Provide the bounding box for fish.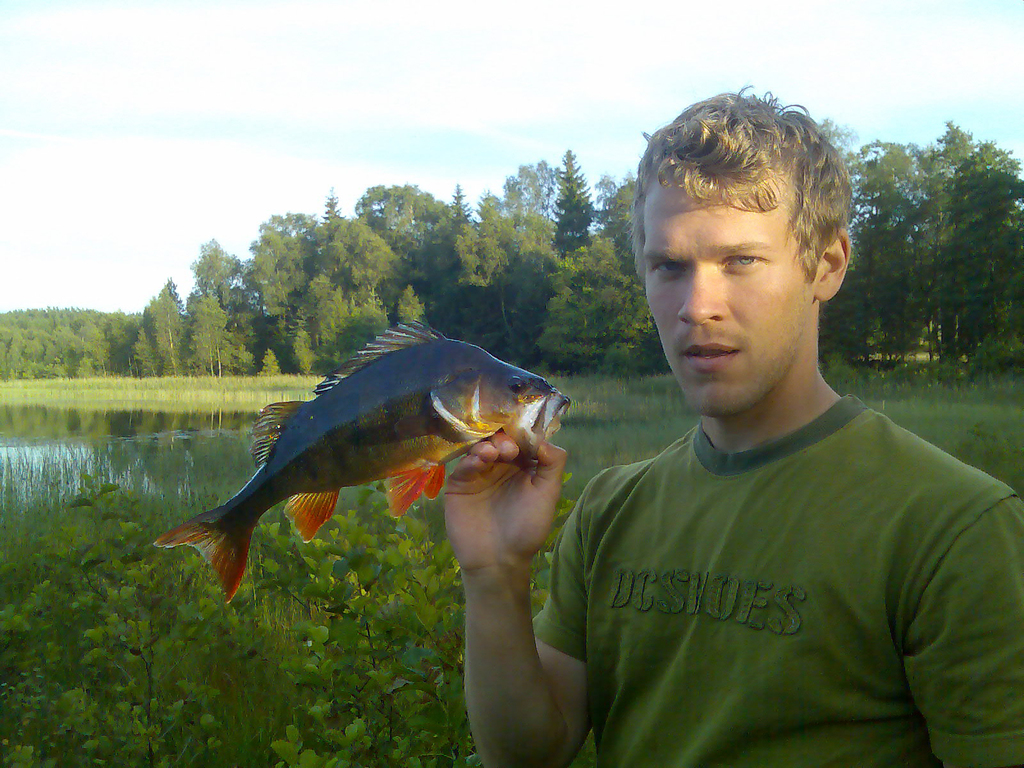
left=164, top=330, right=580, bottom=601.
